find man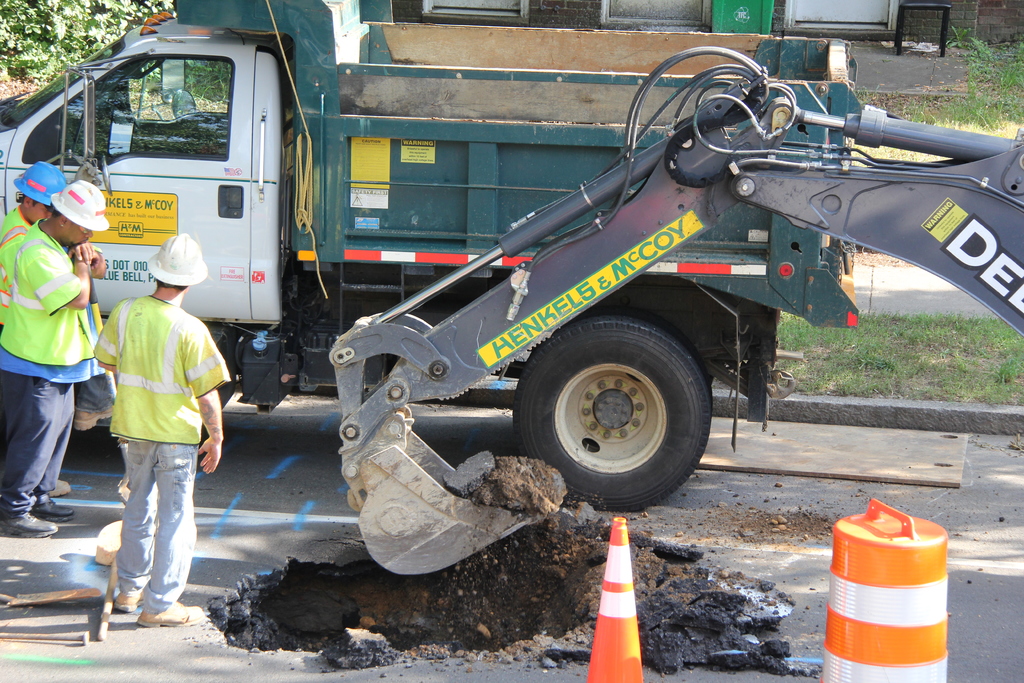
pyautogui.locateOnScreen(0, 178, 110, 536)
